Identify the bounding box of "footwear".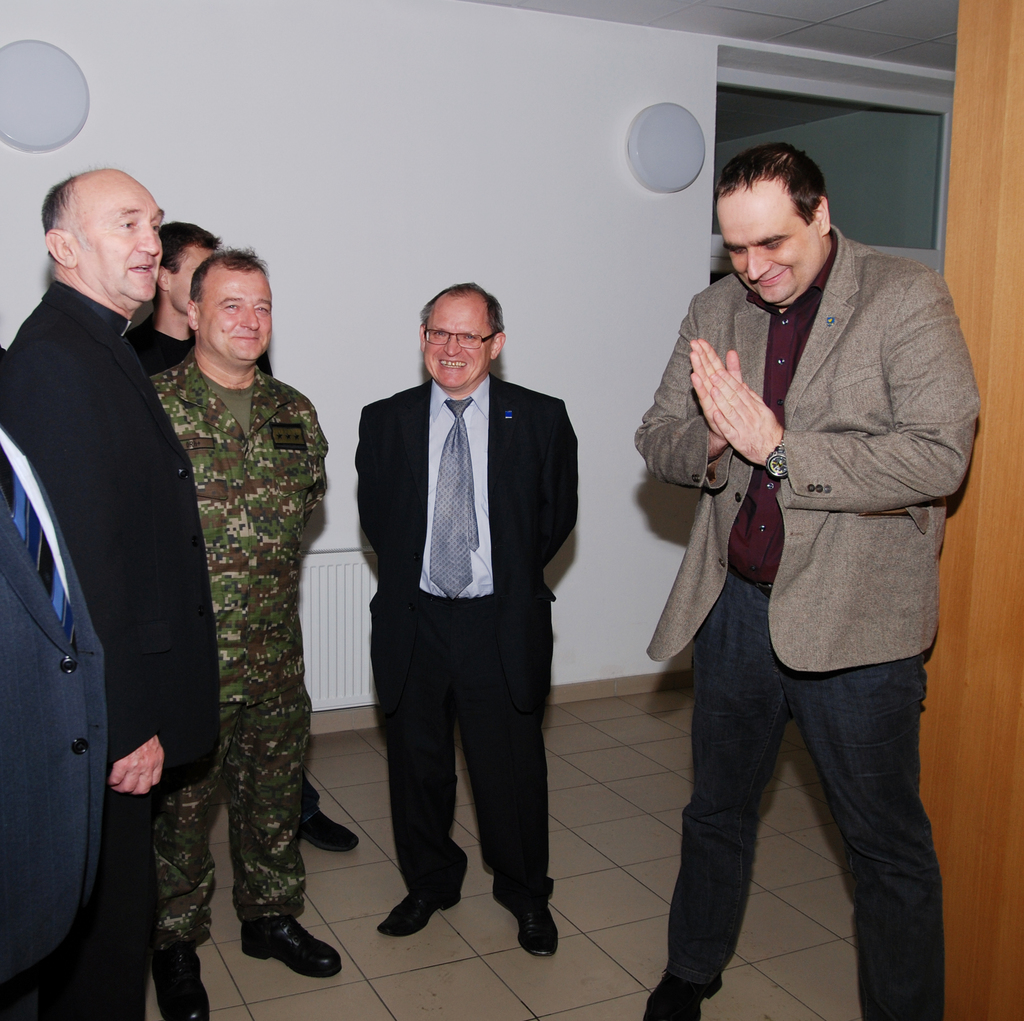
(489,895,564,953).
